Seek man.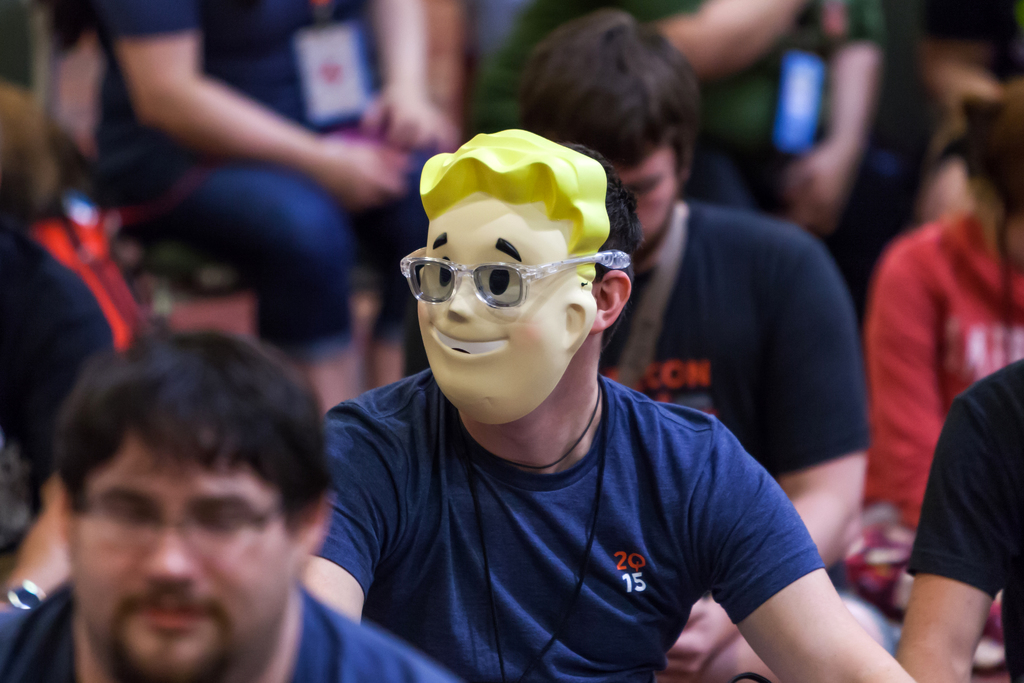
0 331 451 682.
